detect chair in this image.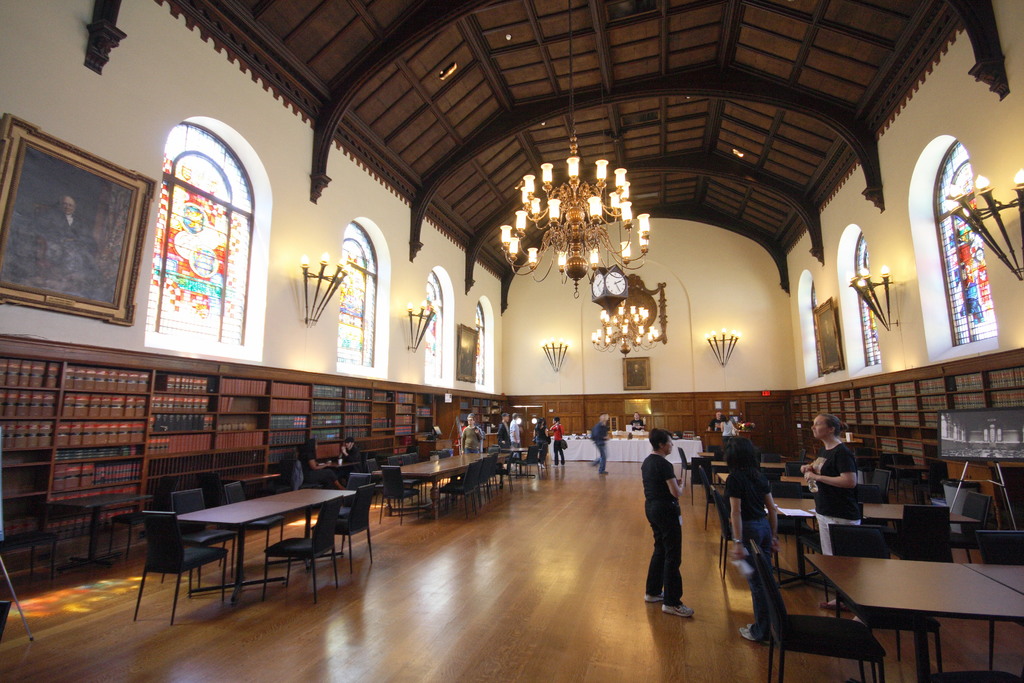
Detection: x1=135 y1=511 x2=230 y2=625.
